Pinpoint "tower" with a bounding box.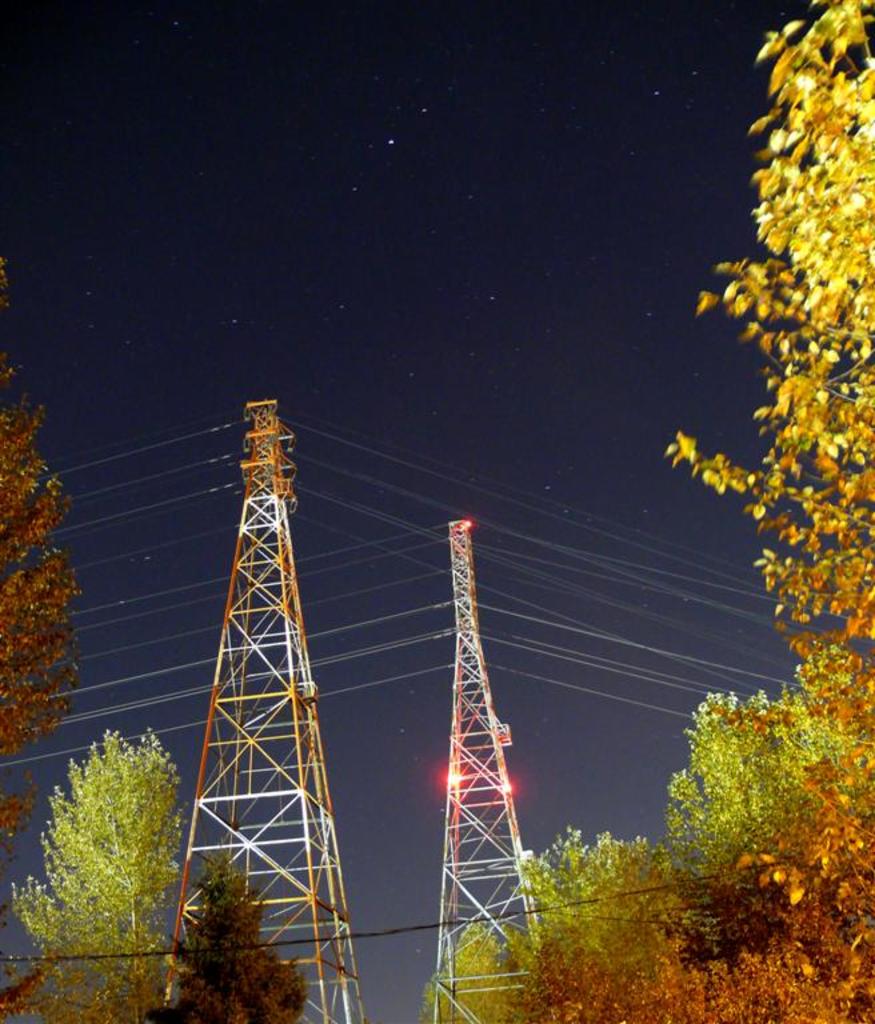
bbox=(431, 511, 543, 1023).
